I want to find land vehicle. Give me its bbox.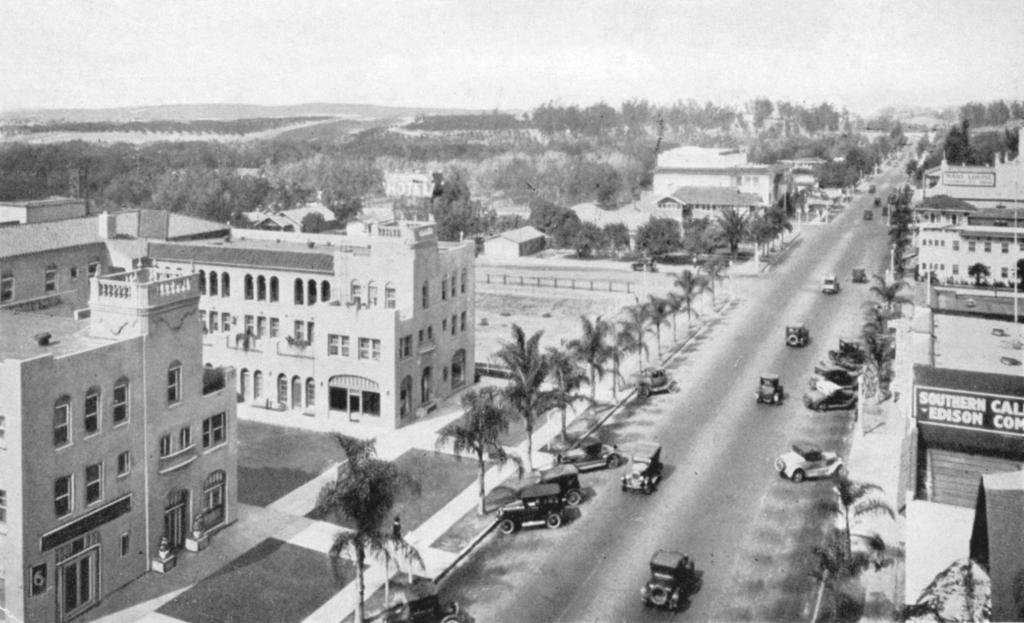
l=829, t=336, r=867, b=365.
